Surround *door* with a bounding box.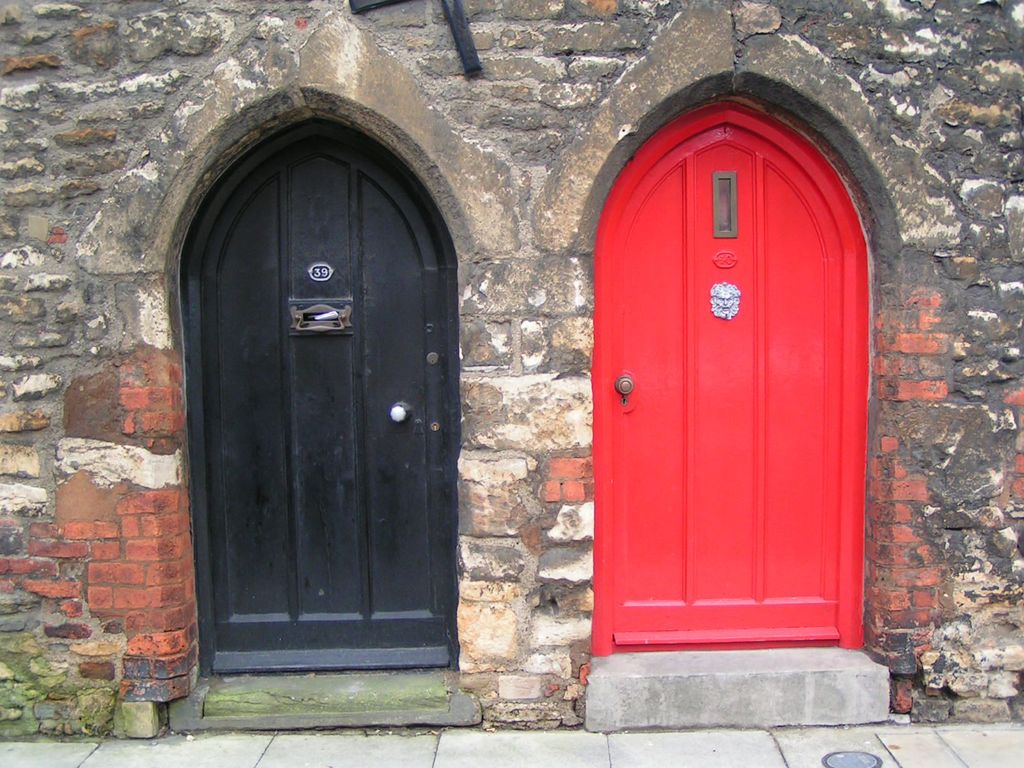
(left=200, top=141, right=444, bottom=655).
